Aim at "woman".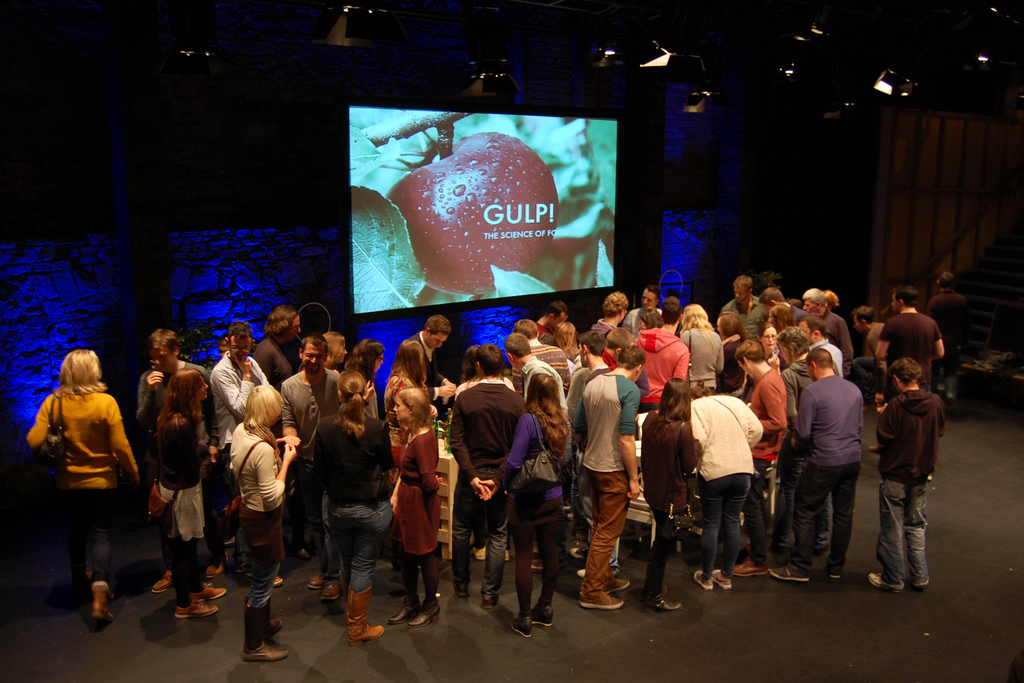
Aimed at (690, 381, 761, 593).
